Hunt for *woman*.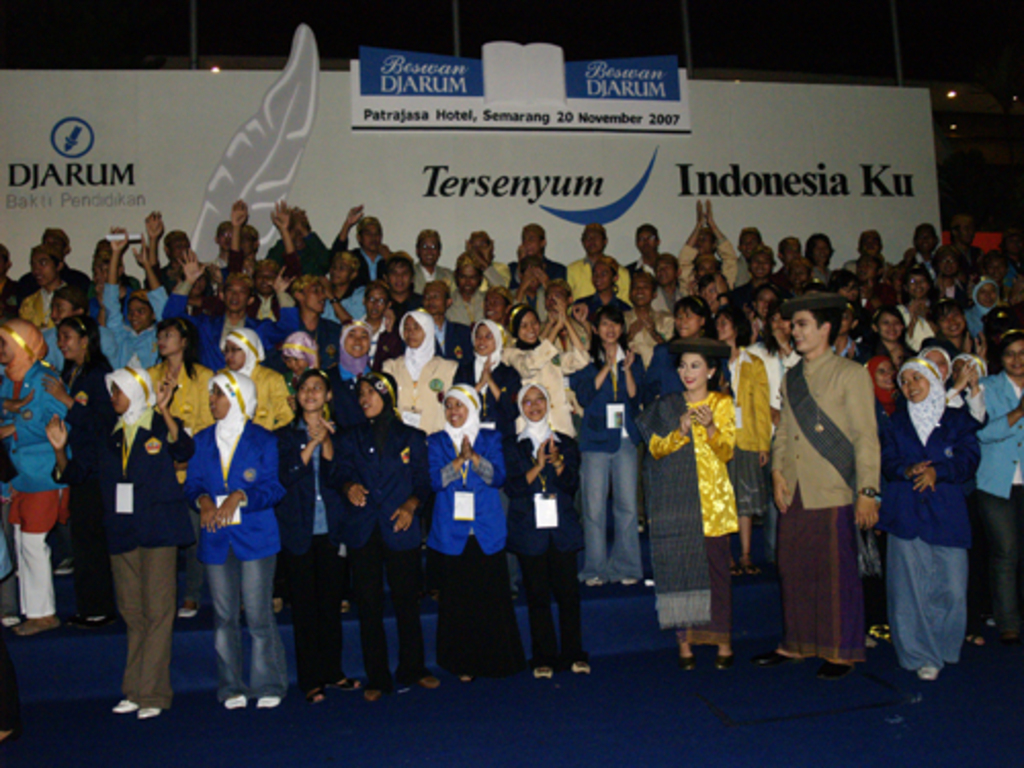
Hunted down at detection(803, 225, 838, 283).
